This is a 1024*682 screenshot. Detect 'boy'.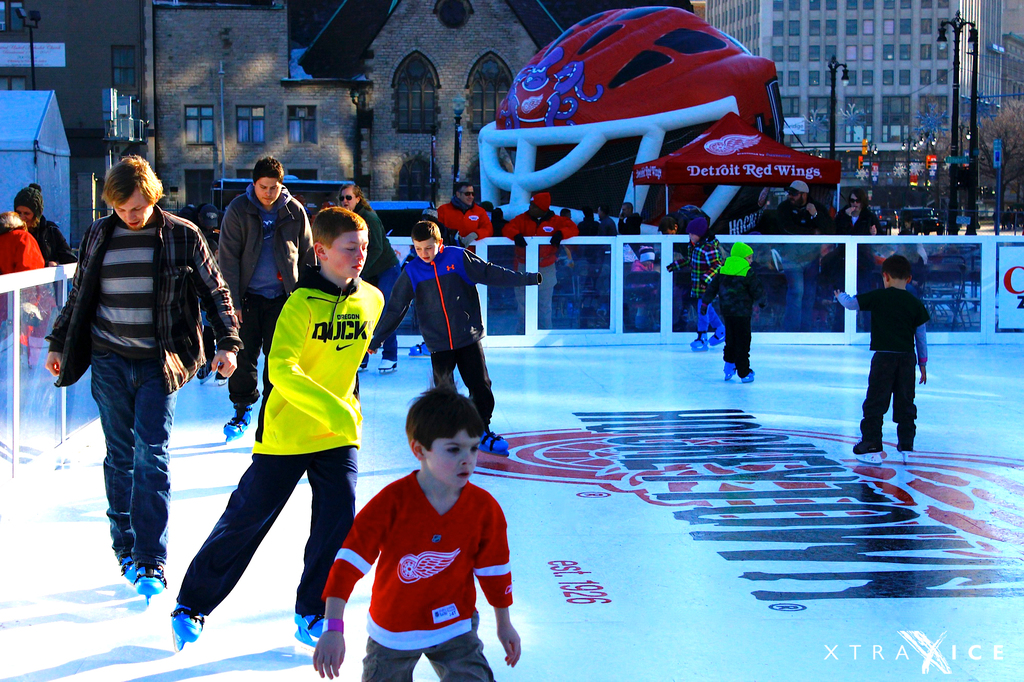
pyautogui.locateOnScreen(315, 386, 524, 673).
